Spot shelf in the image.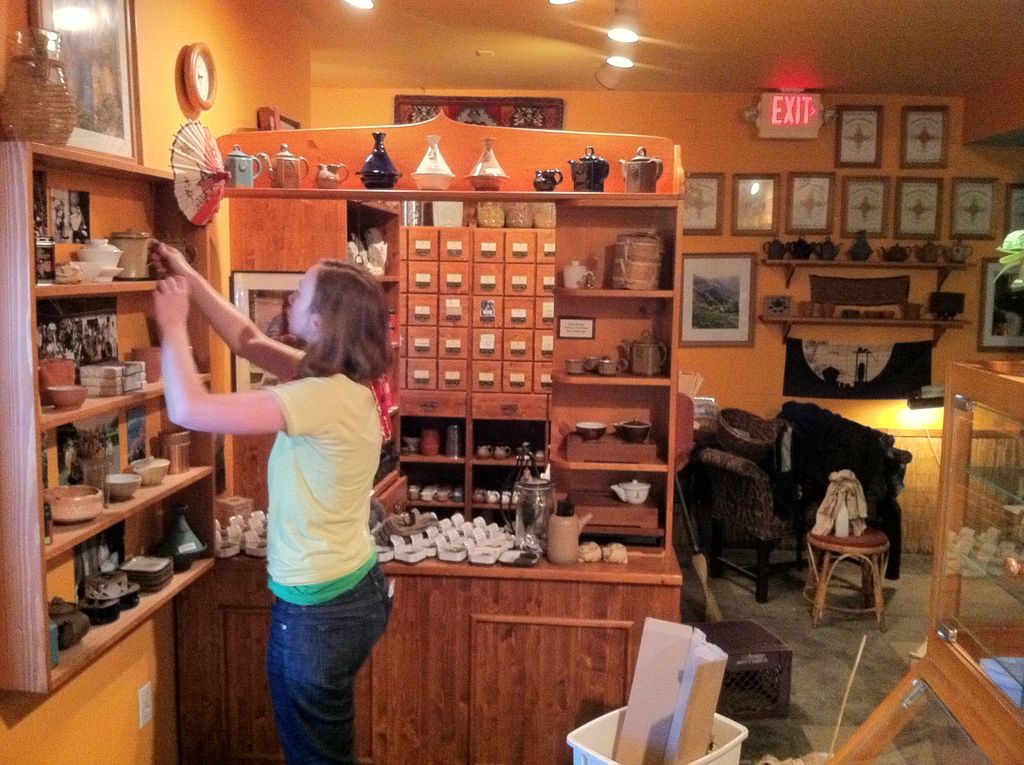
shelf found at <bbox>402, 464, 477, 504</bbox>.
